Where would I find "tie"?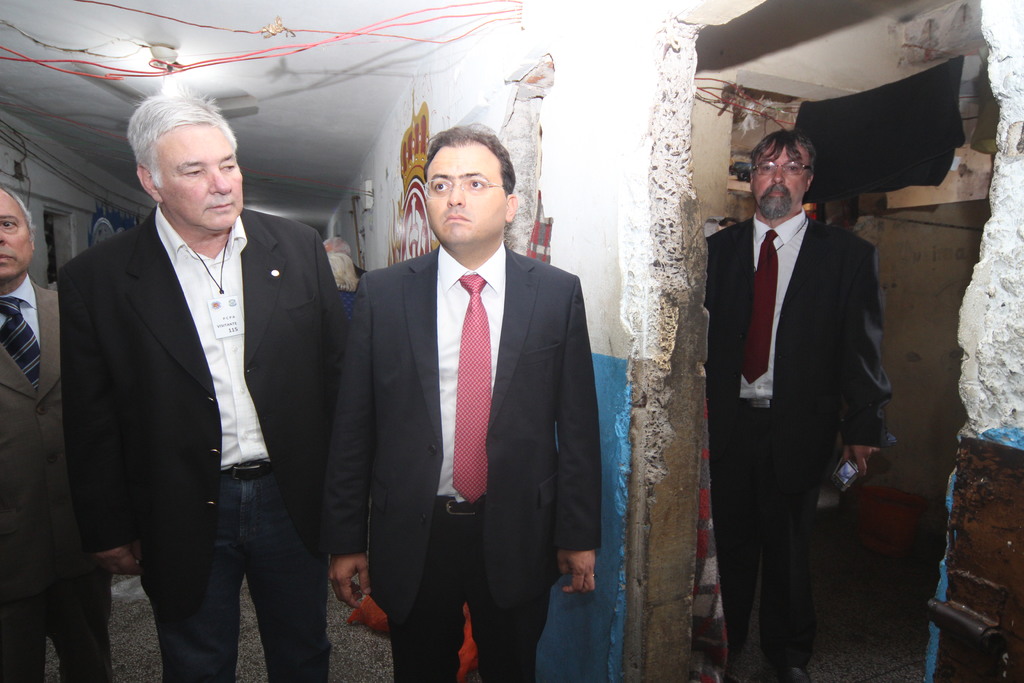
At [455,270,493,507].
